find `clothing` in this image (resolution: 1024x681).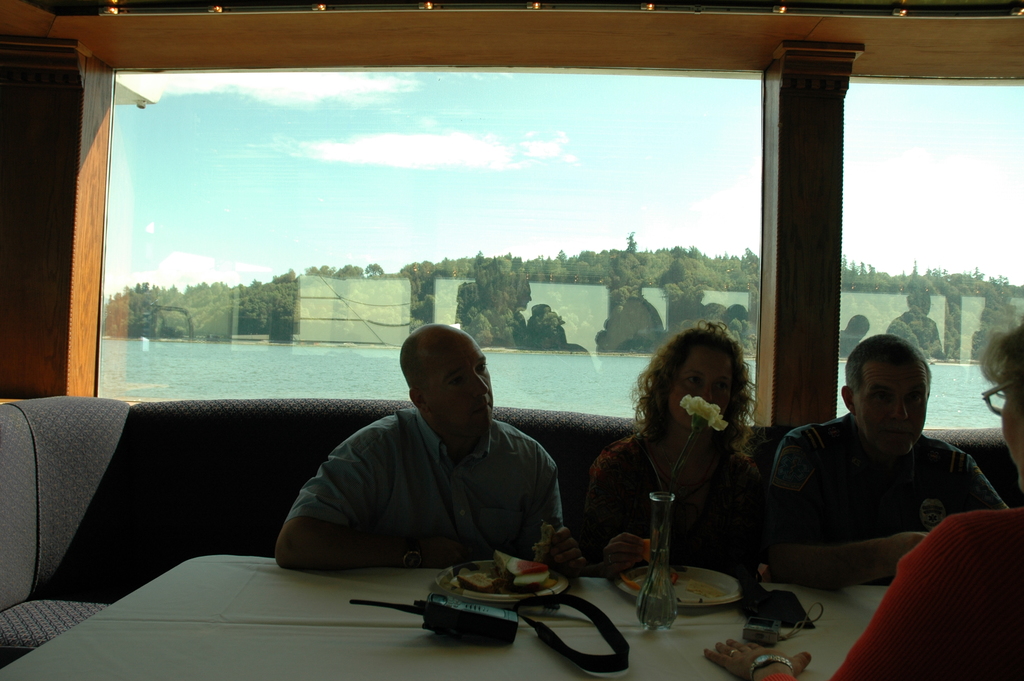
bbox=(273, 351, 592, 593).
